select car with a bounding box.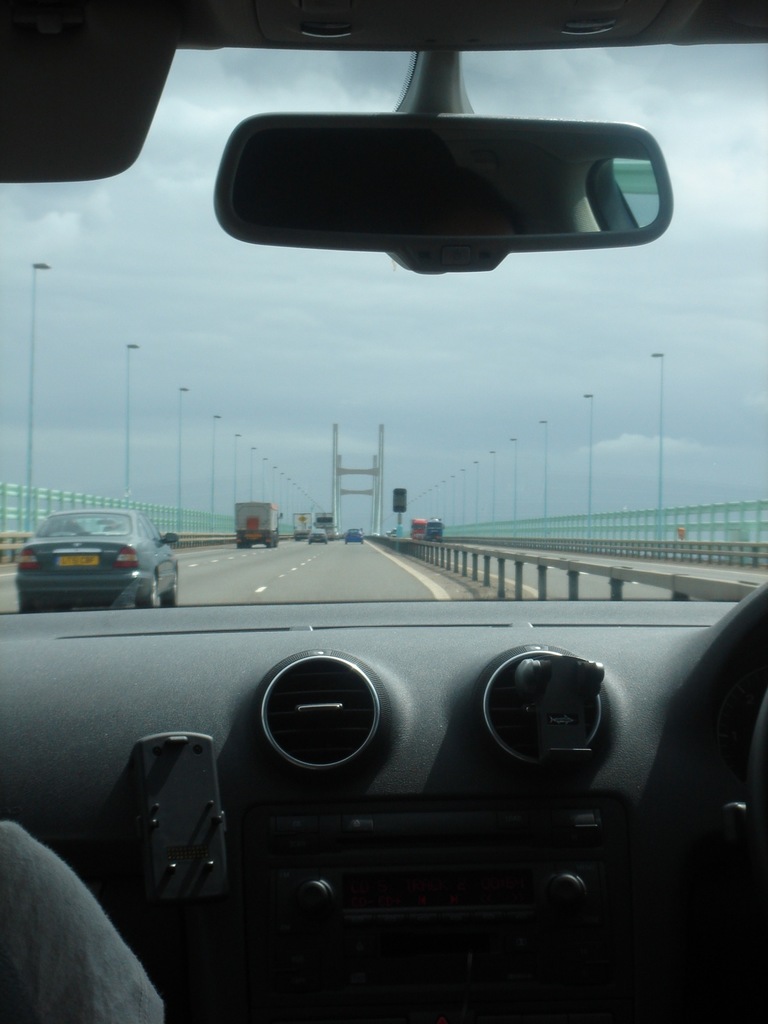
pyautogui.locateOnScreen(343, 529, 366, 550).
